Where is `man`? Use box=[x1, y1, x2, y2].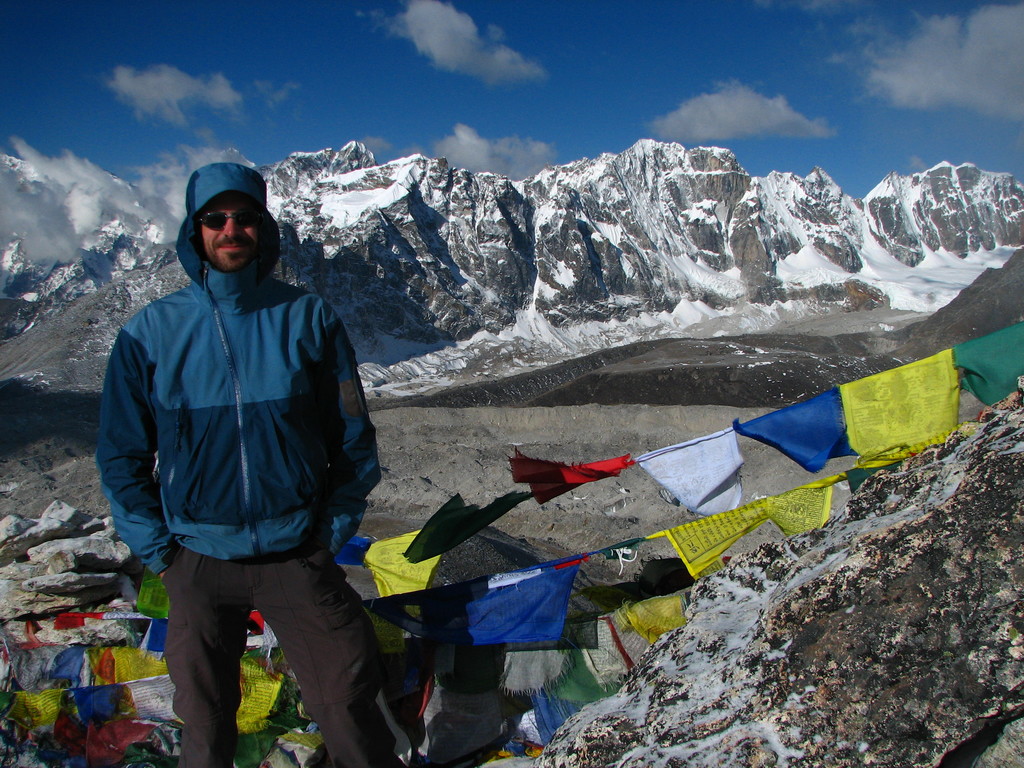
box=[102, 185, 404, 757].
